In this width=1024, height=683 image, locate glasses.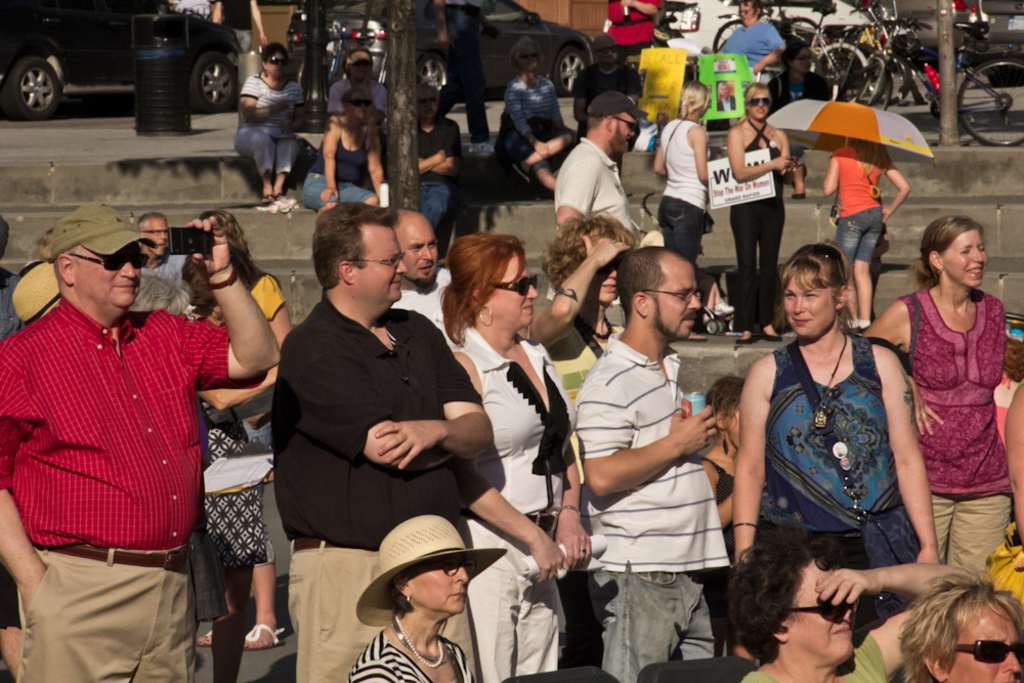
Bounding box: <bbox>633, 288, 703, 298</bbox>.
